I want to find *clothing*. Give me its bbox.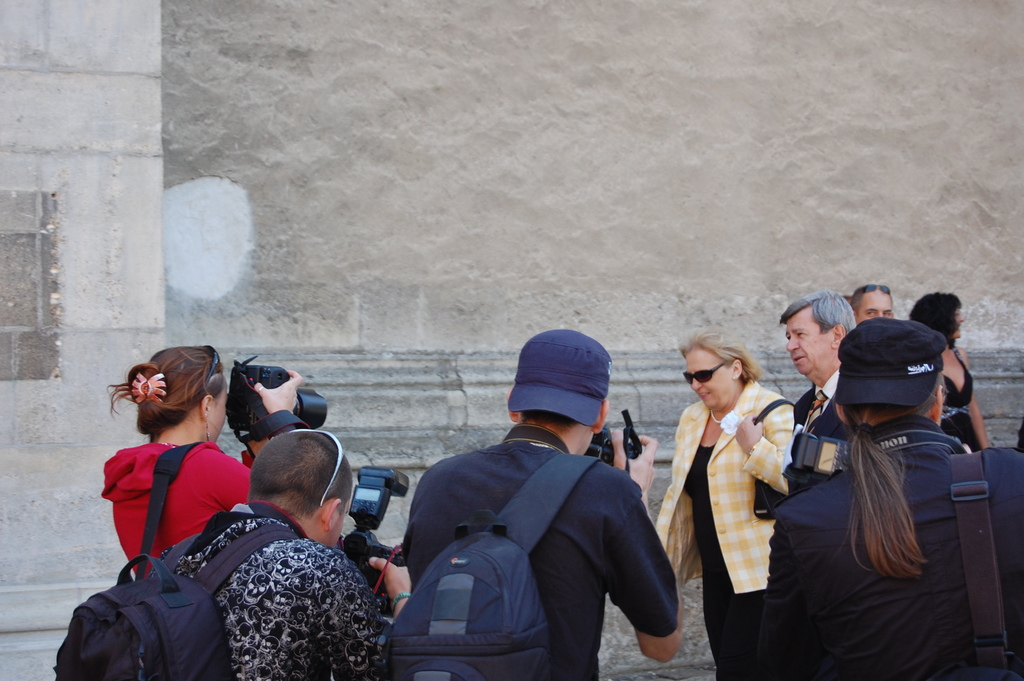
select_region(404, 423, 681, 680).
